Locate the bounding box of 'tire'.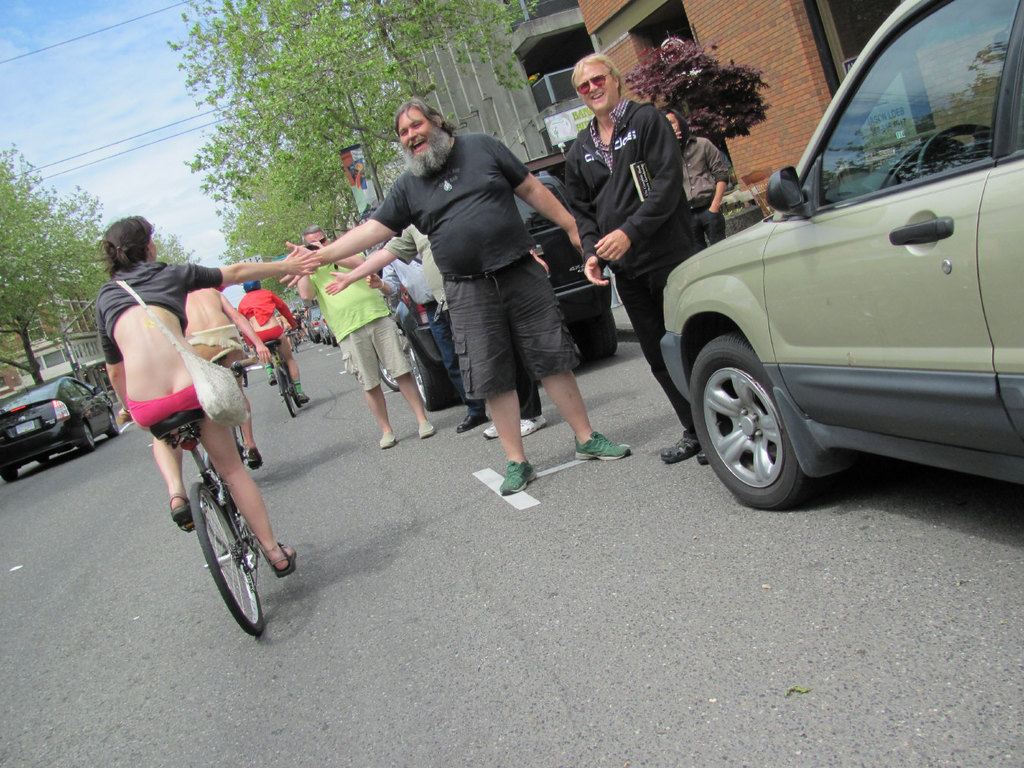
Bounding box: rect(106, 408, 121, 439).
